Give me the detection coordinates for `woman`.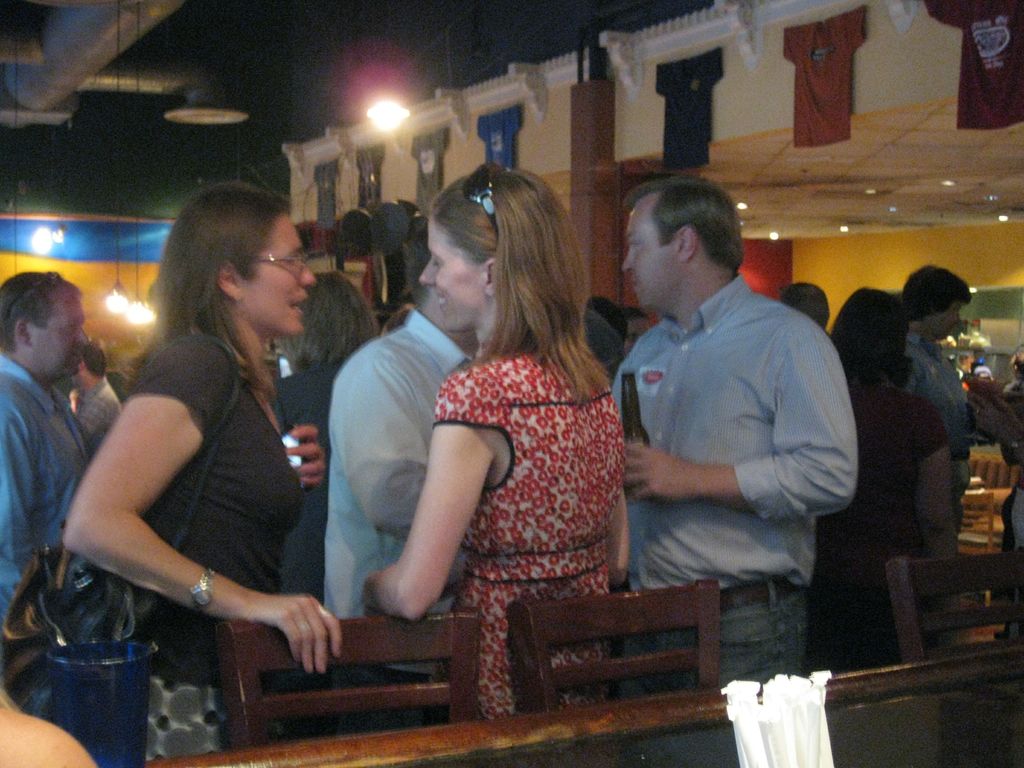
[358,164,640,691].
